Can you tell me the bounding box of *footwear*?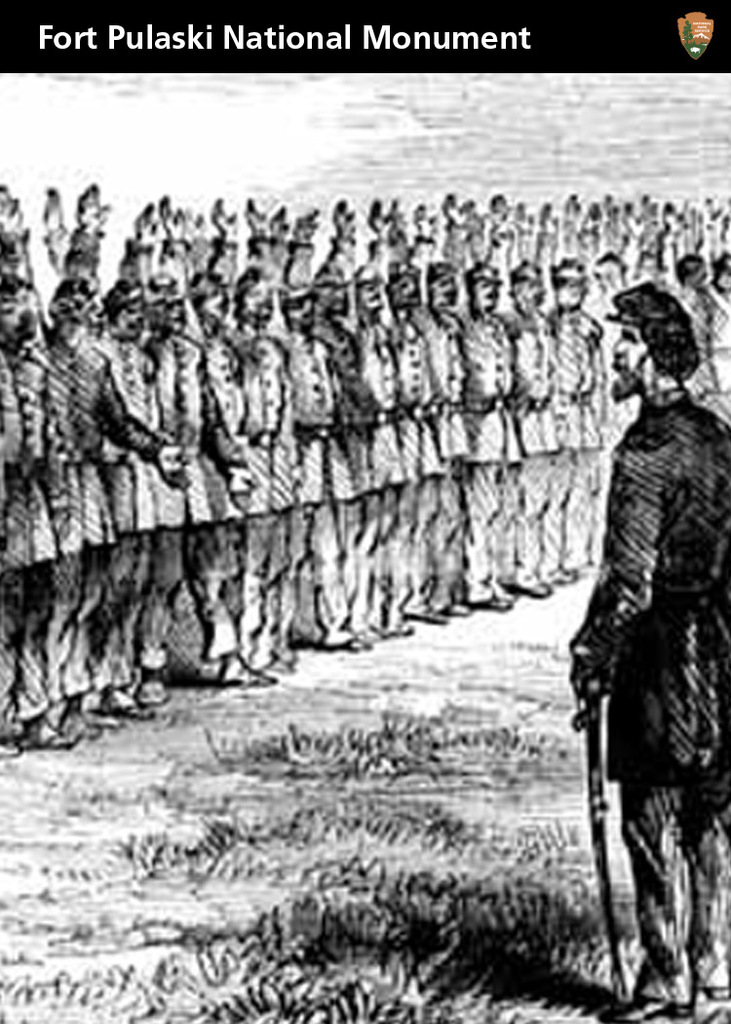
686, 994, 730, 1020.
